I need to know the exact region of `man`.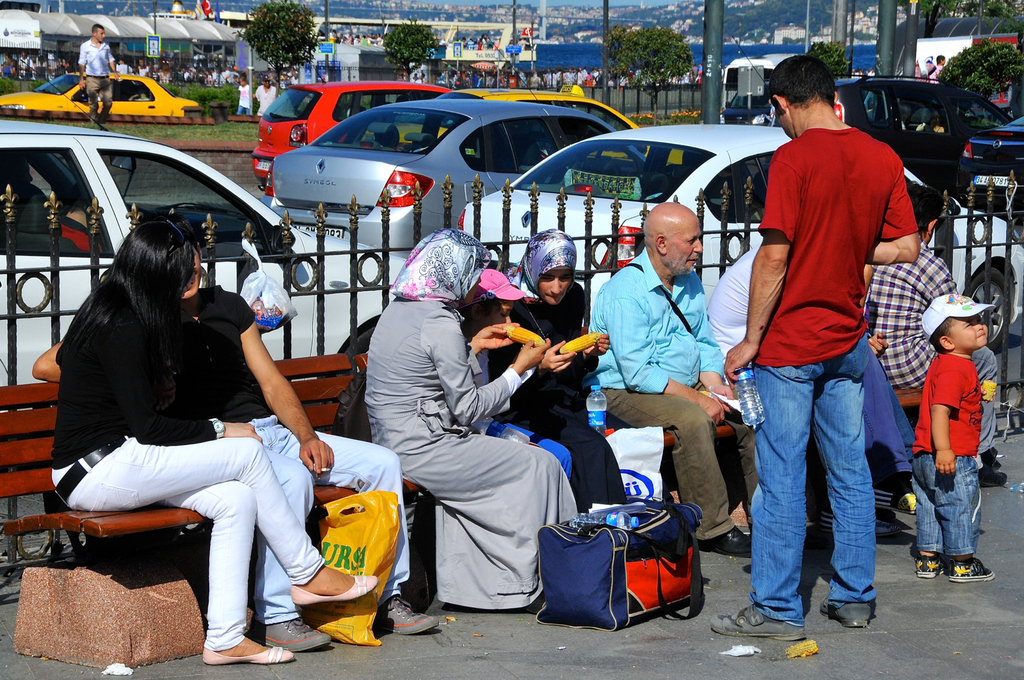
Region: x1=863 y1=184 x2=1007 y2=492.
